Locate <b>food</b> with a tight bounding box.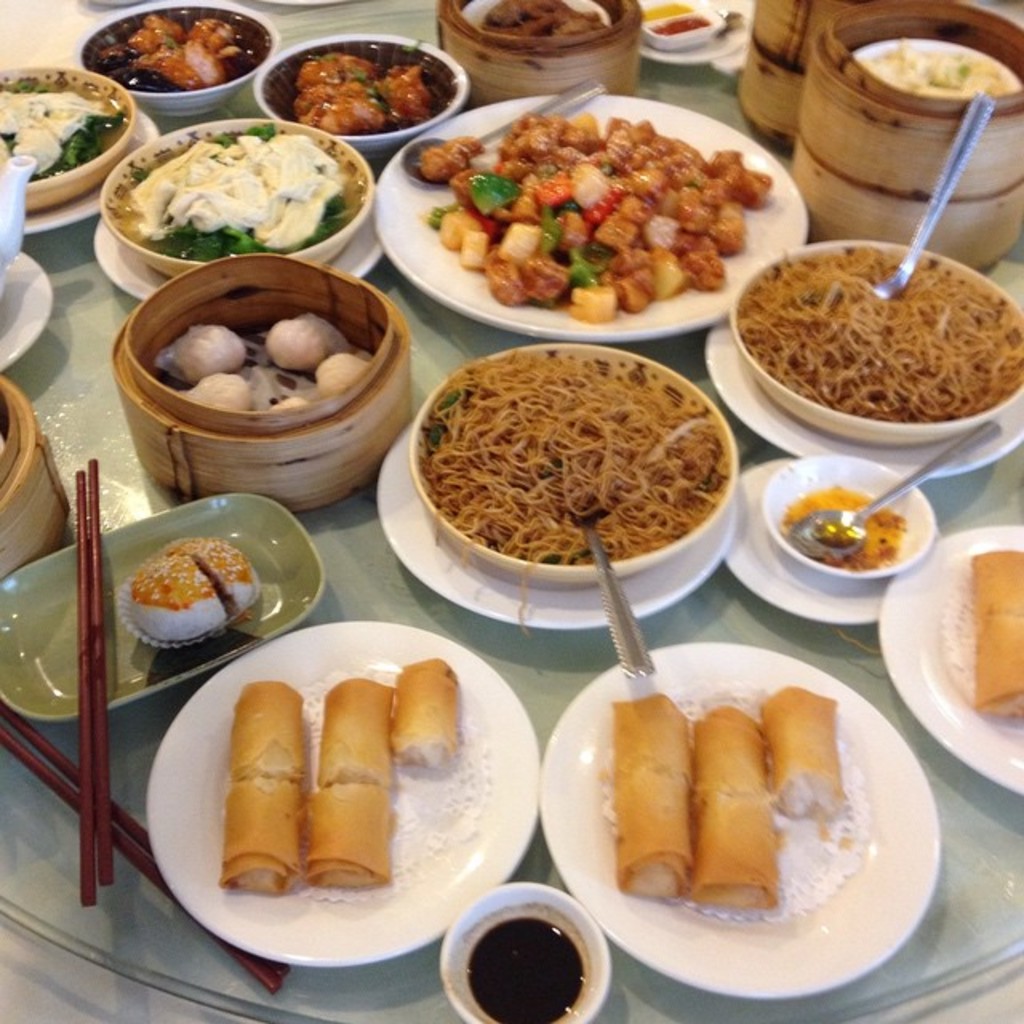
230/678/306/779.
